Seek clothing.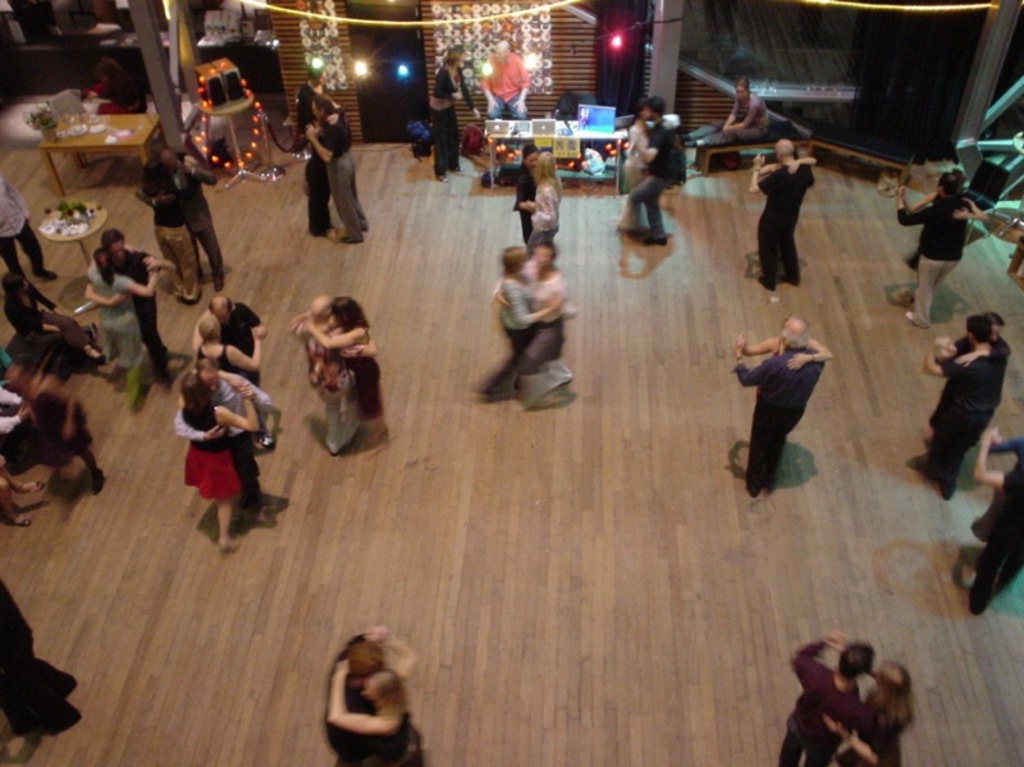
913:184:997:280.
